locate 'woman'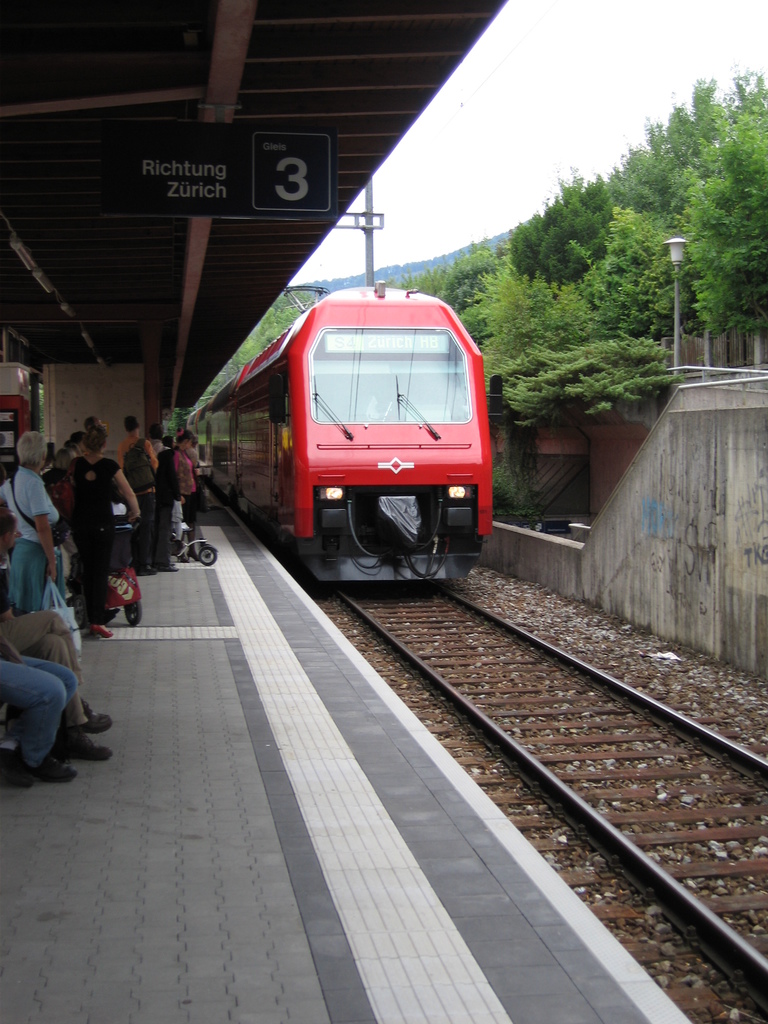
[15, 426, 62, 630]
